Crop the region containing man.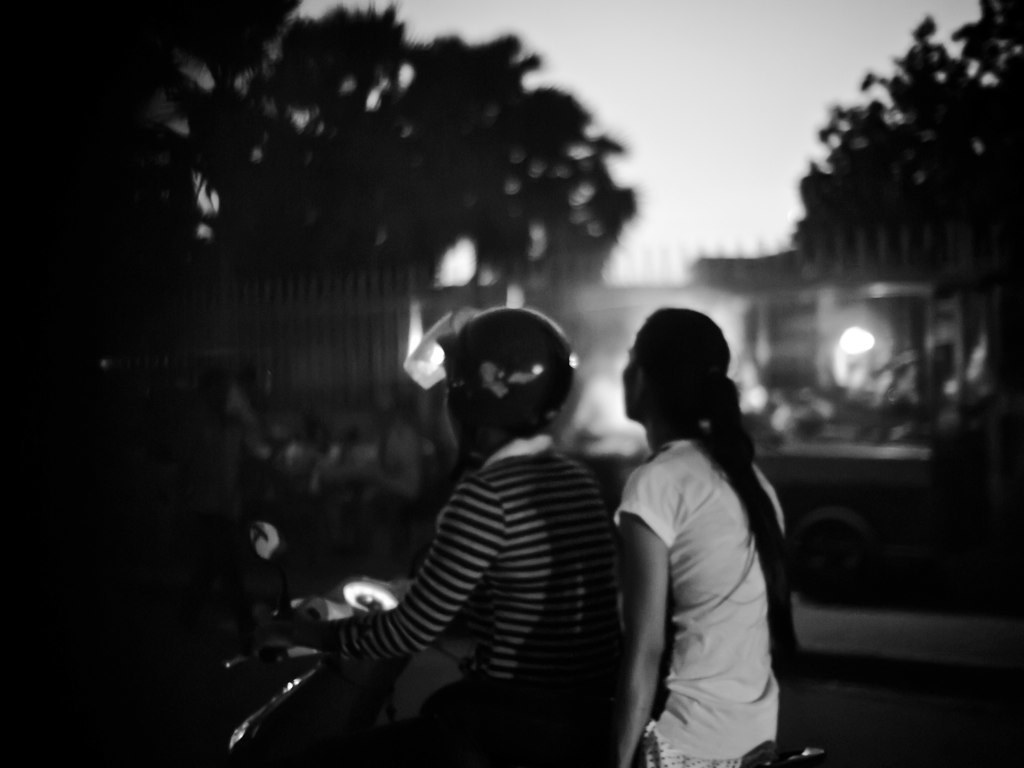
Crop region: [244, 295, 652, 767].
